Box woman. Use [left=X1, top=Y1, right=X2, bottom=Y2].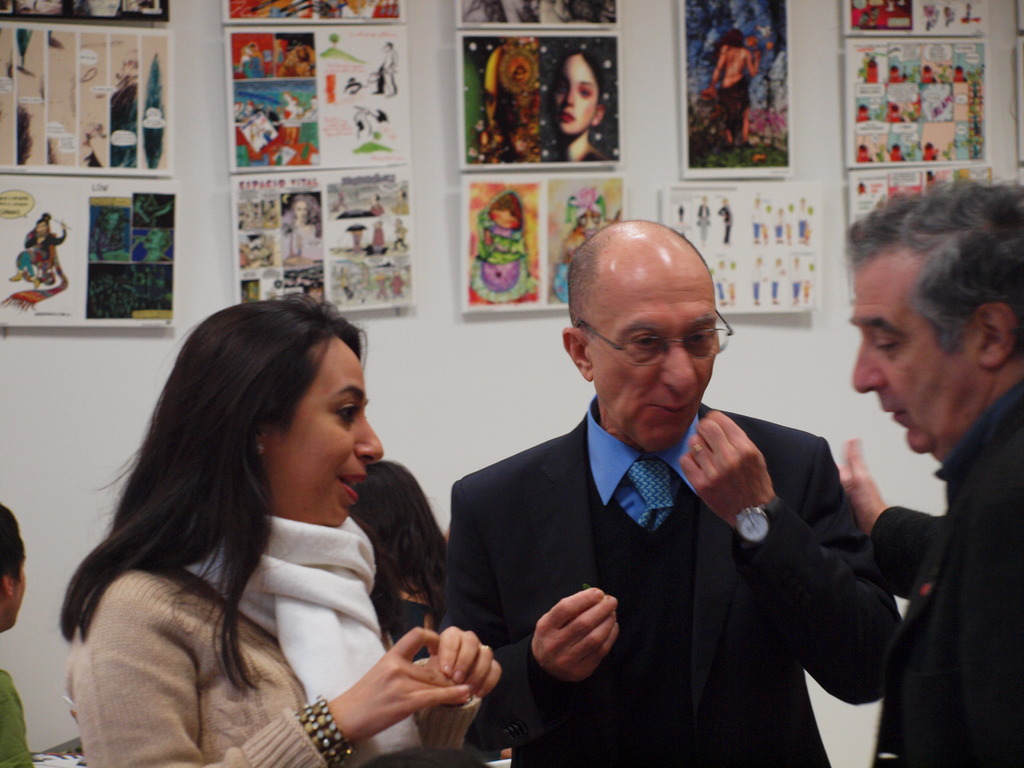
[left=45, top=289, right=461, bottom=767].
